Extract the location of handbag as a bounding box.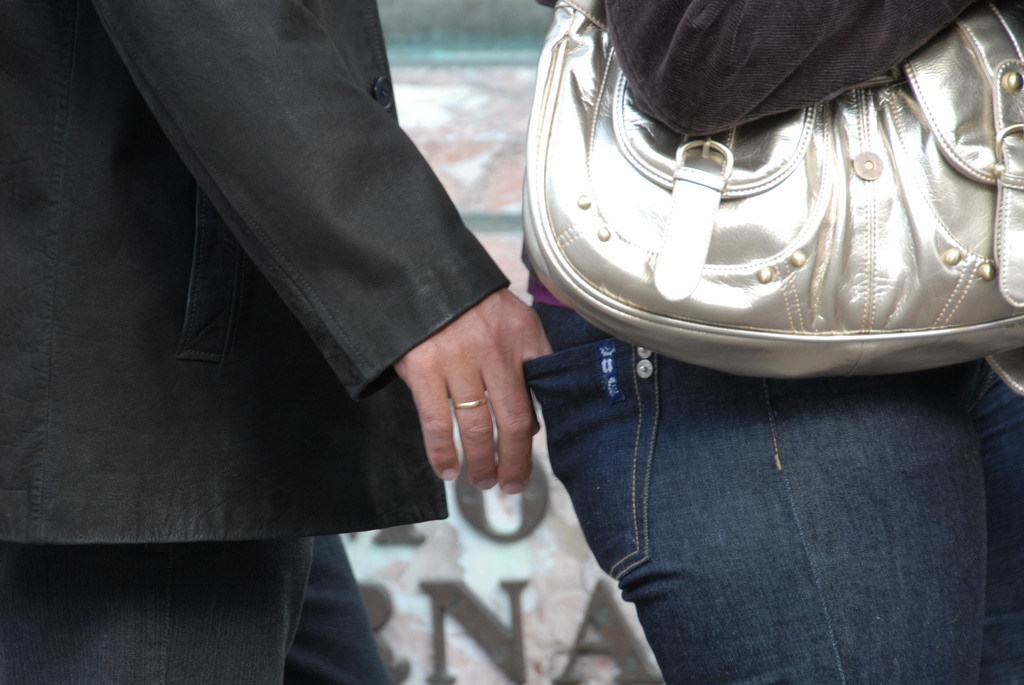
[x1=523, y1=0, x2=1023, y2=378].
